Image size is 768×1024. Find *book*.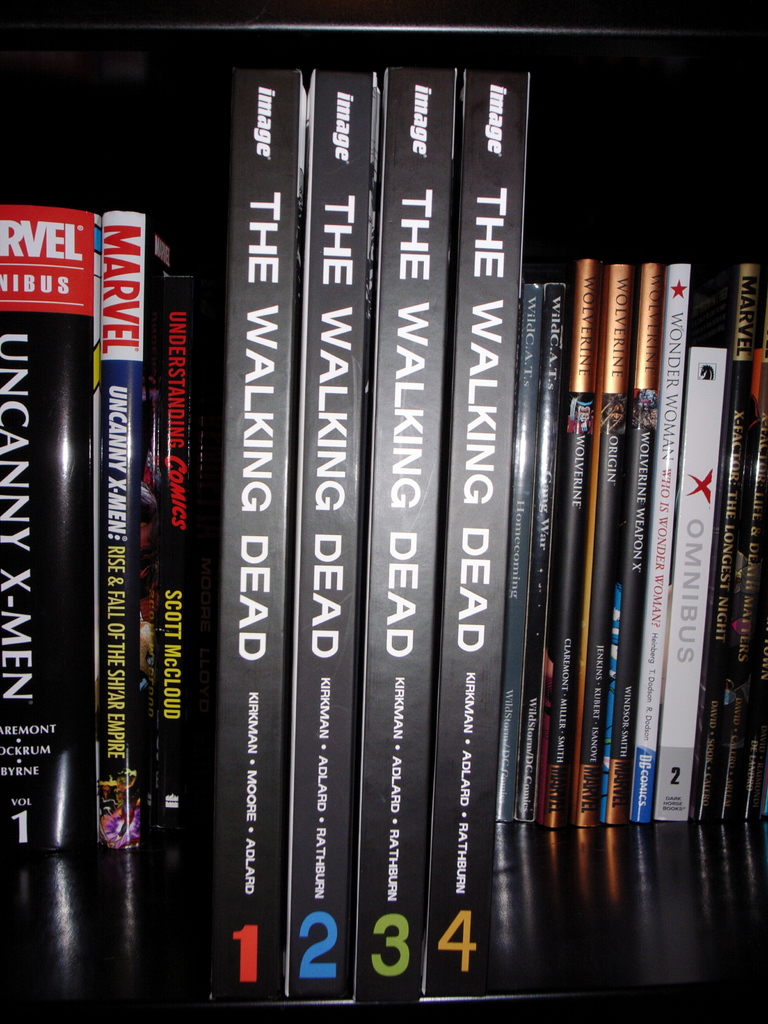
[x1=630, y1=257, x2=688, y2=827].
